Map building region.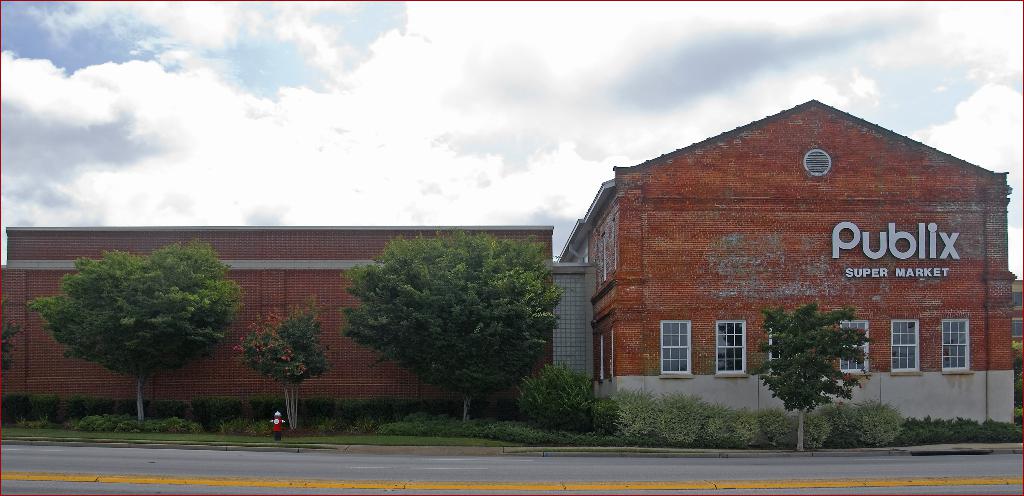
Mapped to 1012,280,1023,353.
